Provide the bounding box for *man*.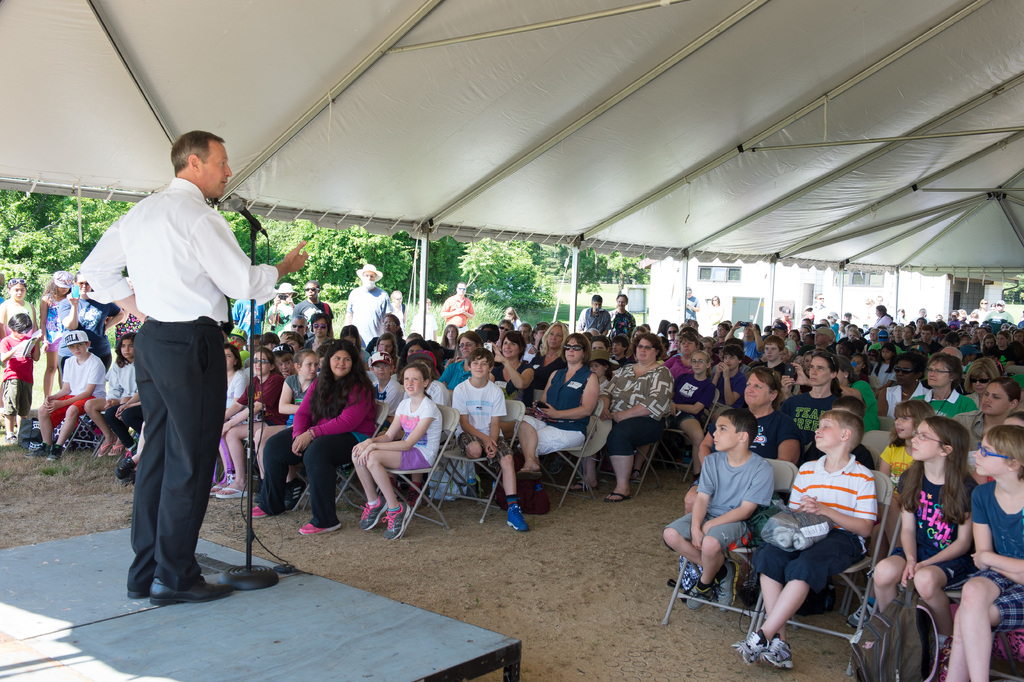
[576,296,614,335].
